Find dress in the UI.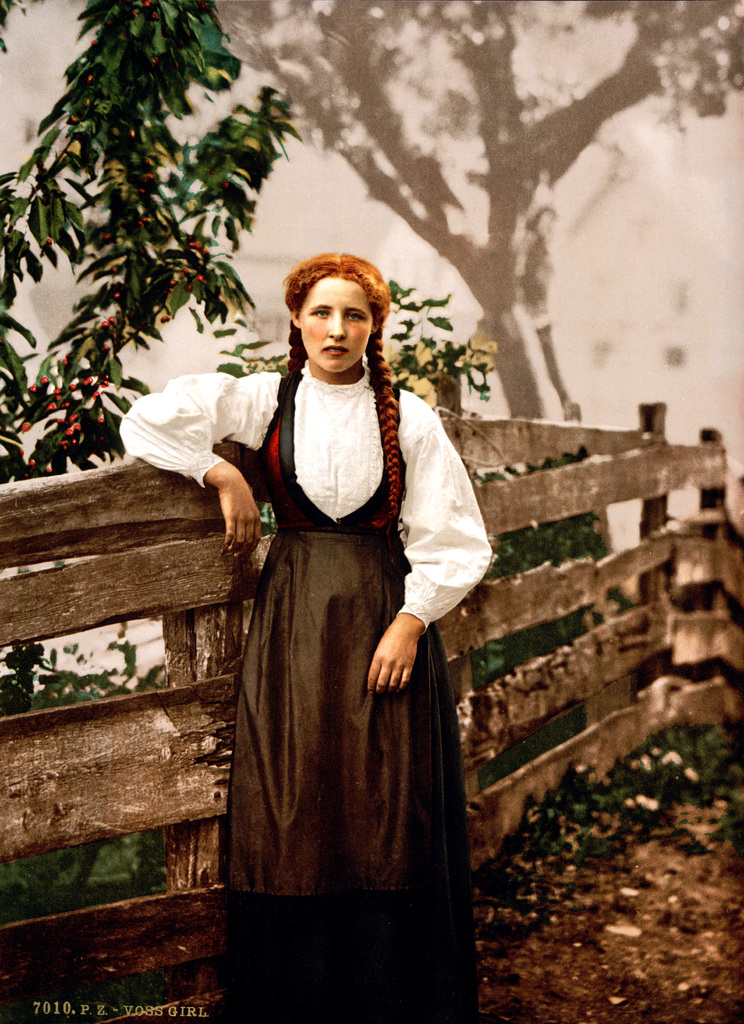
UI element at [221,374,475,1023].
